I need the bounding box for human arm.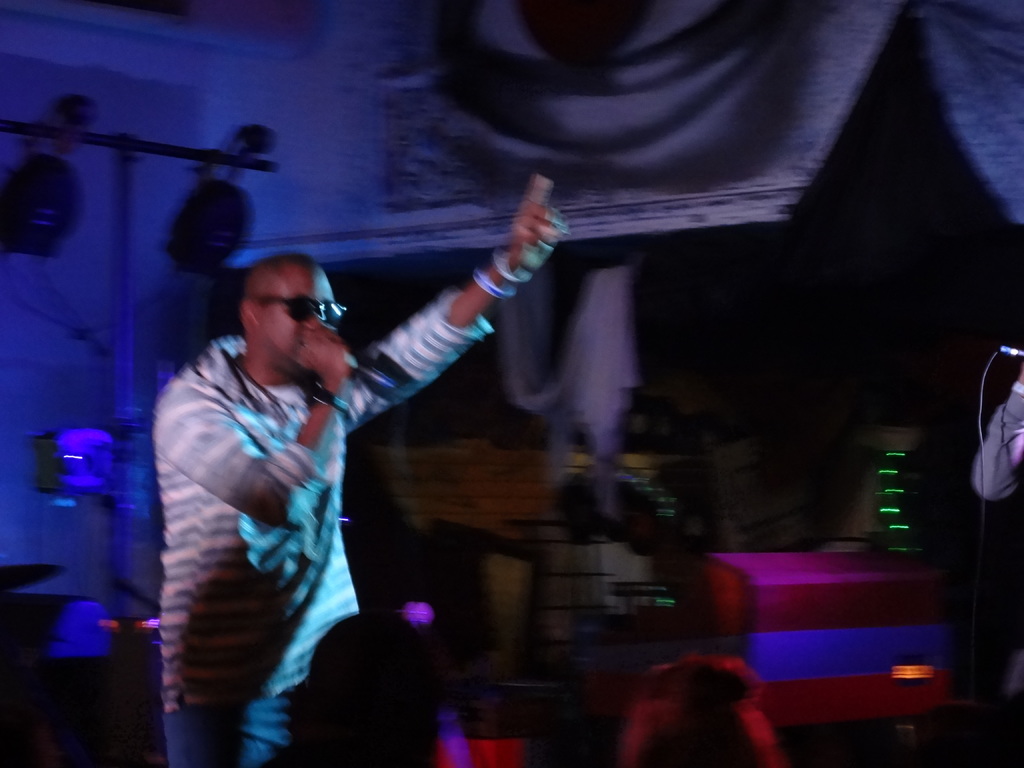
Here it is: x1=970 y1=367 x2=1023 y2=497.
